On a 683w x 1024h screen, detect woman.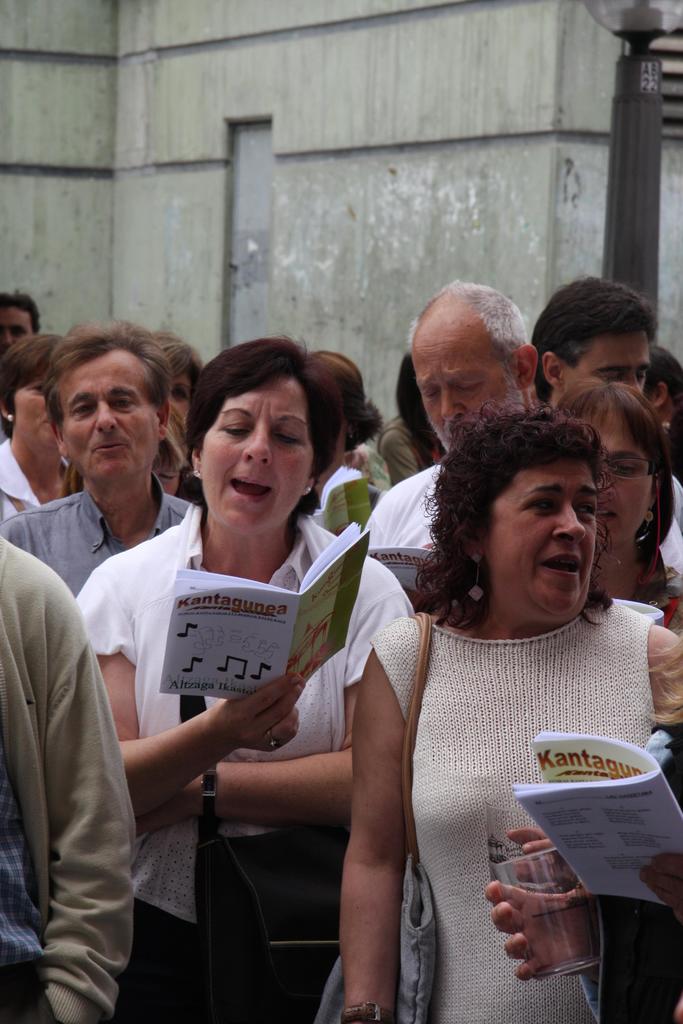
rect(290, 369, 659, 1003).
